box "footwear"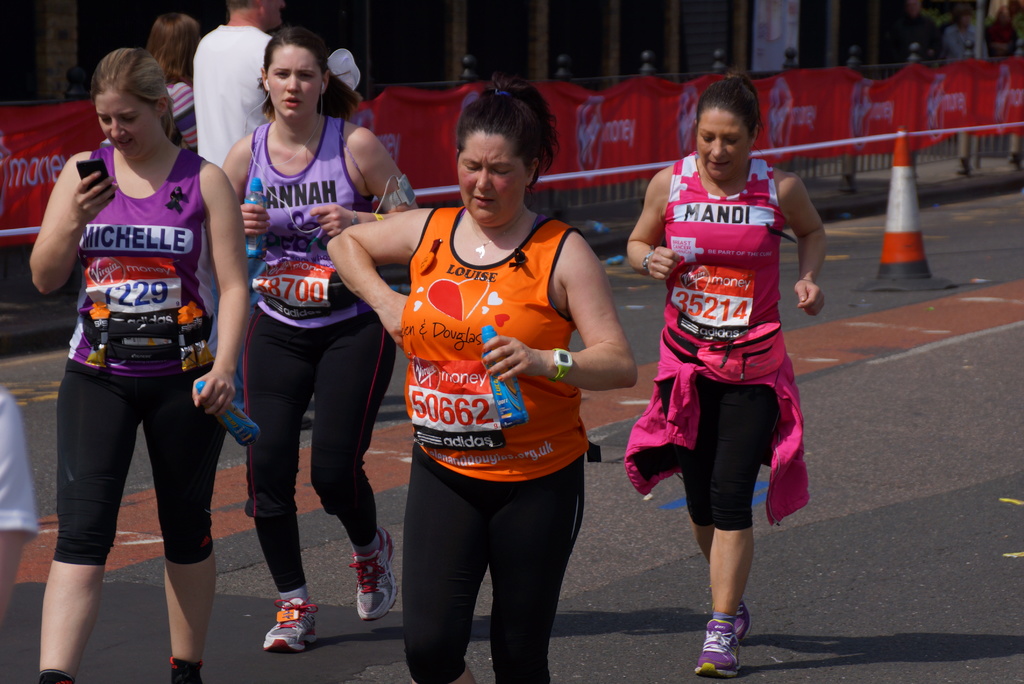
crop(346, 524, 395, 621)
